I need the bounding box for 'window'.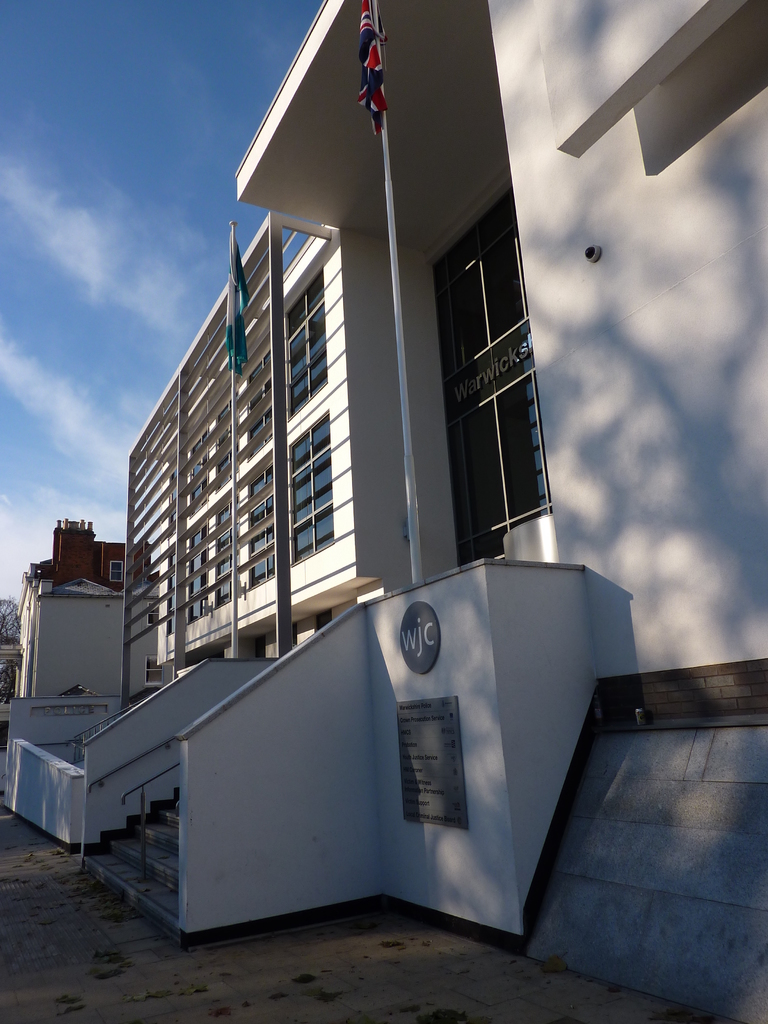
Here it is: bbox=(403, 167, 554, 572).
